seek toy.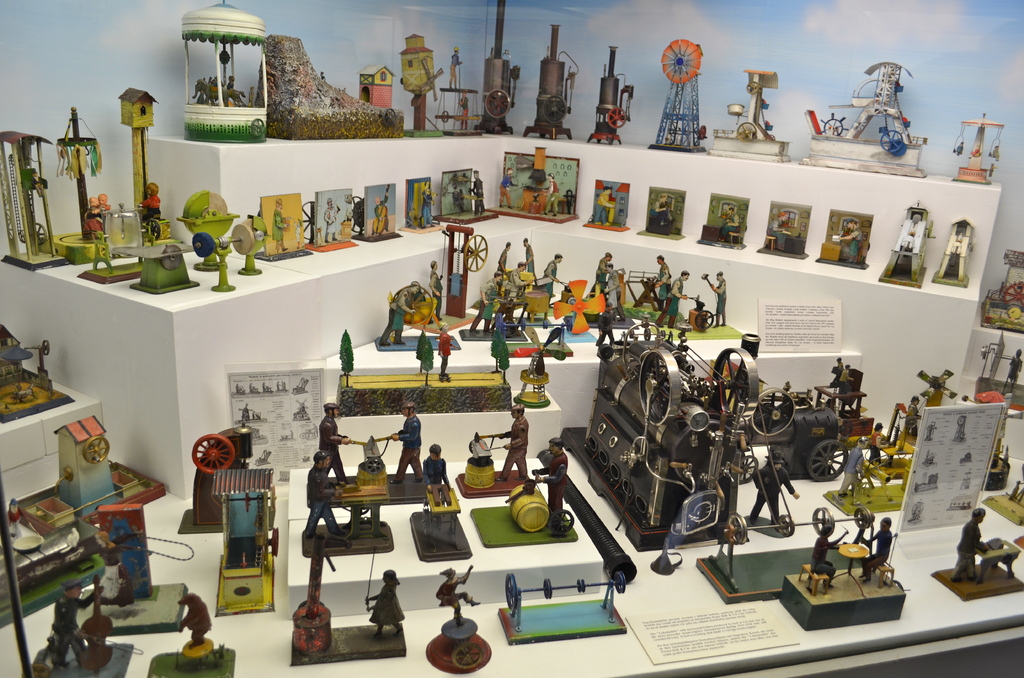
632 182 695 242.
